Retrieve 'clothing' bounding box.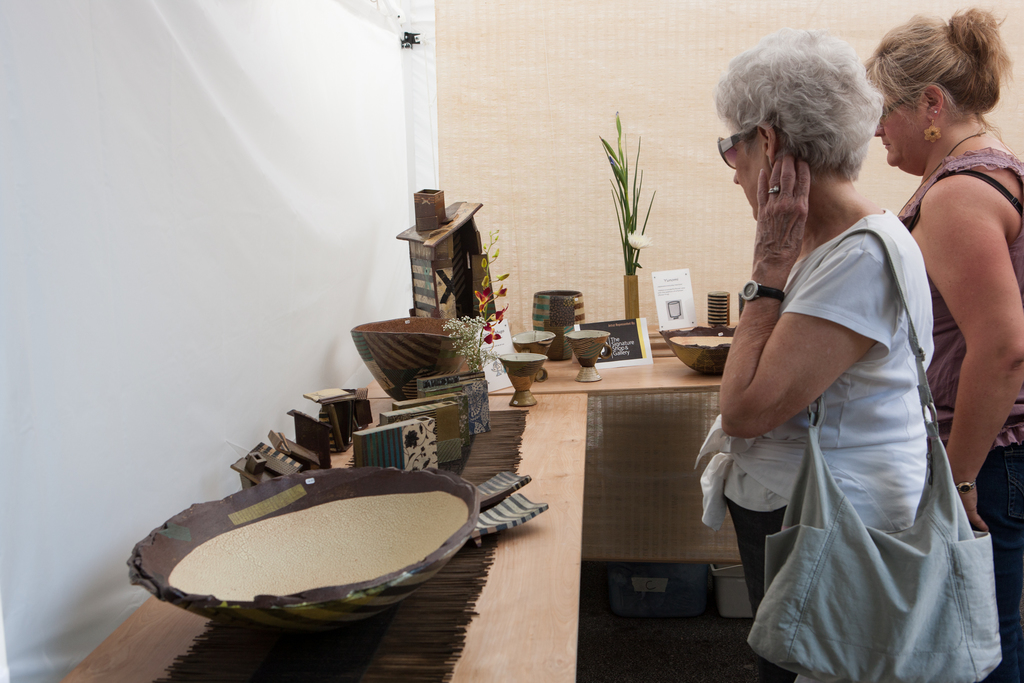
Bounding box: select_region(894, 145, 1023, 682).
